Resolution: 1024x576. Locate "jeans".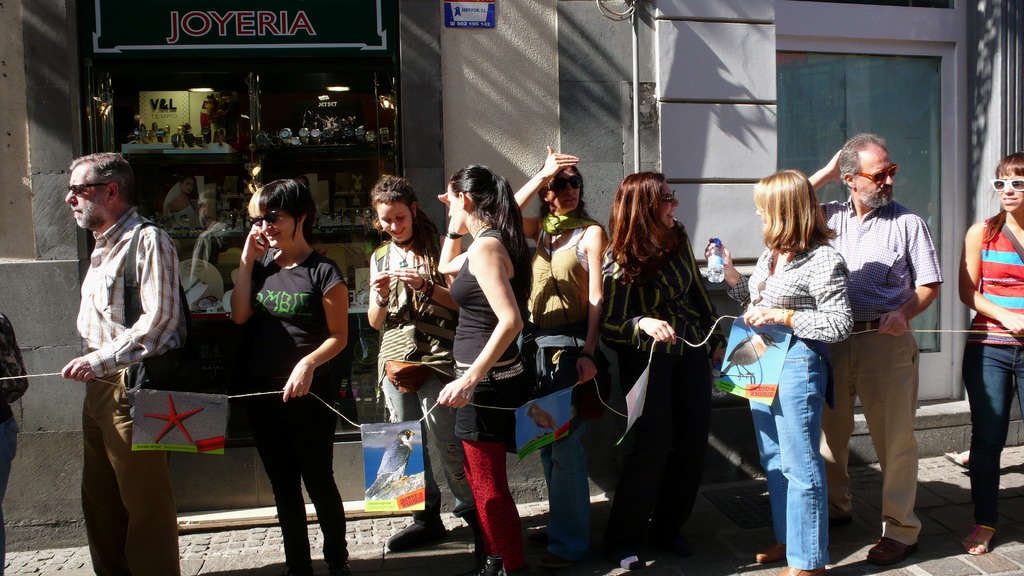
<box>746,338,851,575</box>.
